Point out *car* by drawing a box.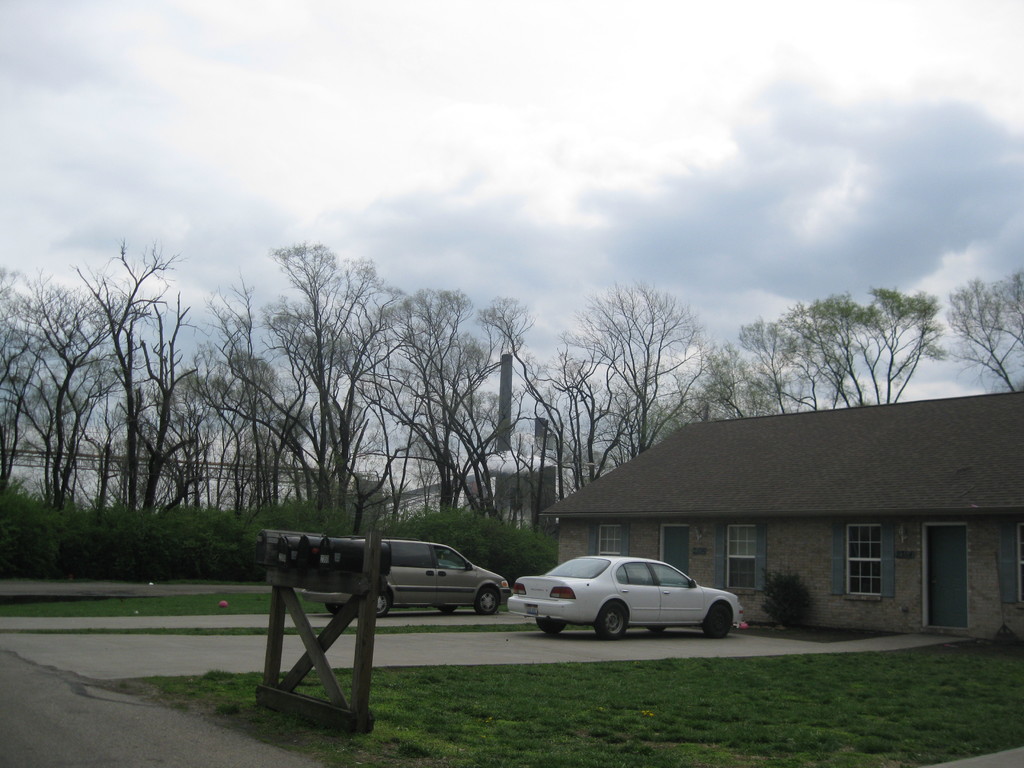
(x1=333, y1=539, x2=511, y2=617).
